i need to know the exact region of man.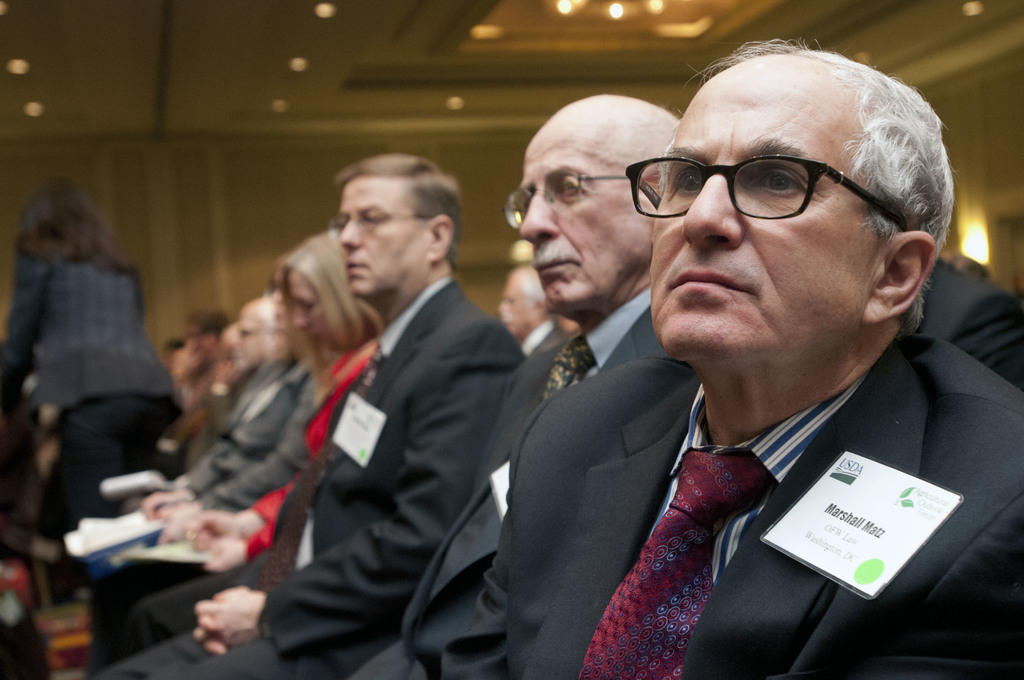
Region: crop(918, 250, 1023, 401).
